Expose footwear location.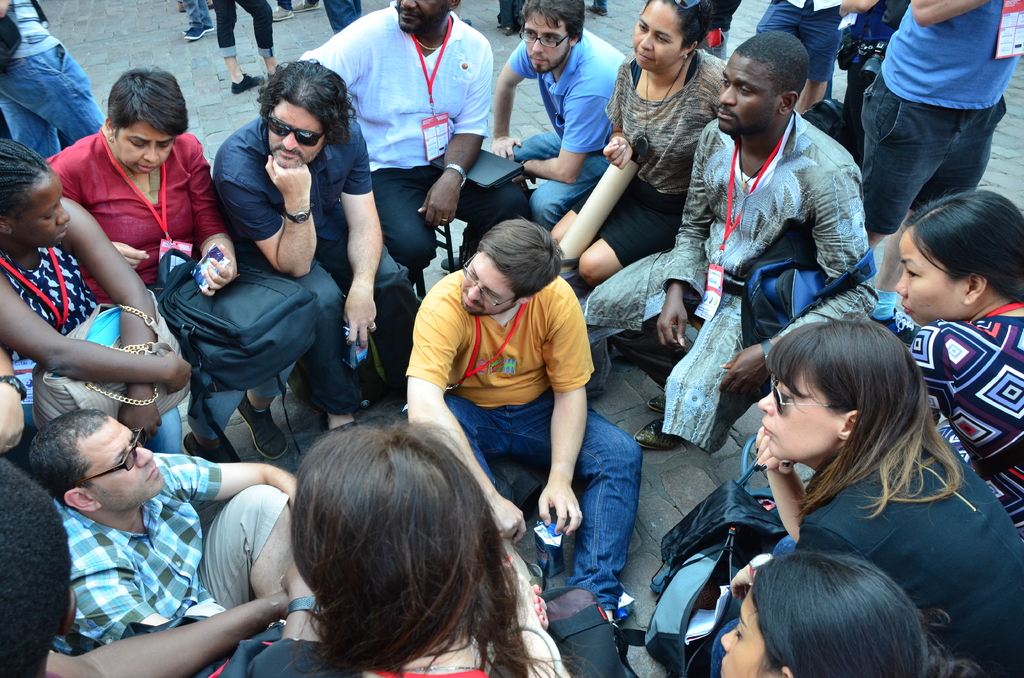
Exposed at (left=866, top=302, right=929, bottom=348).
